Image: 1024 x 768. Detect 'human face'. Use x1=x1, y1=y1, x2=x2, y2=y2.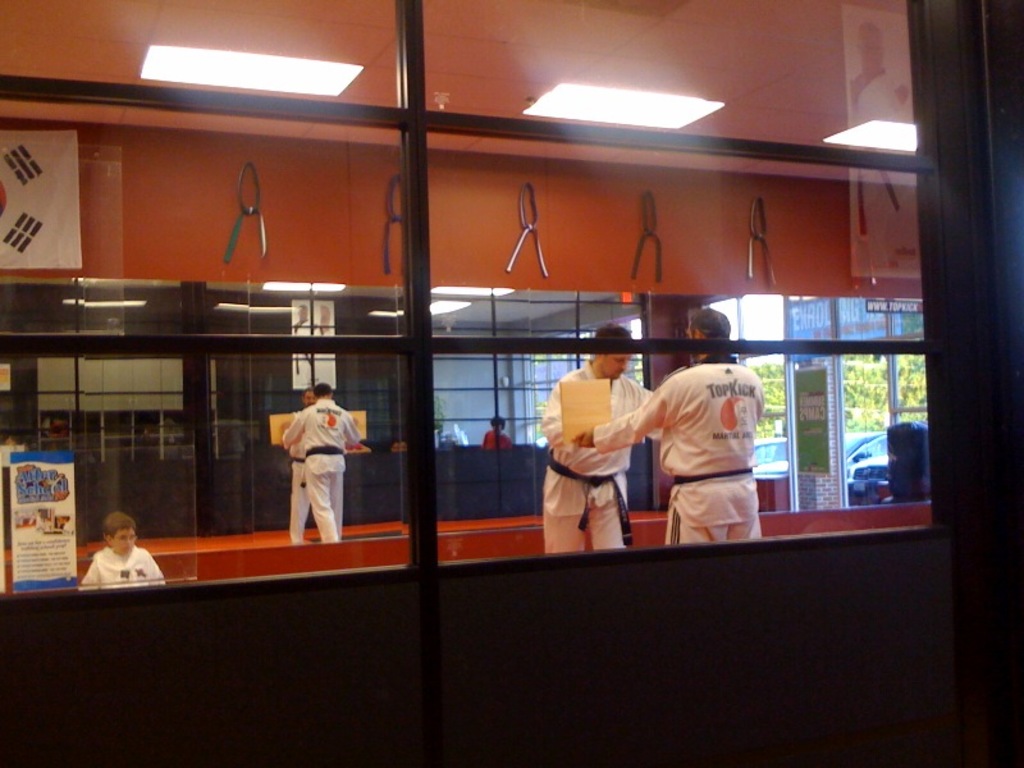
x1=684, y1=324, x2=701, y2=360.
